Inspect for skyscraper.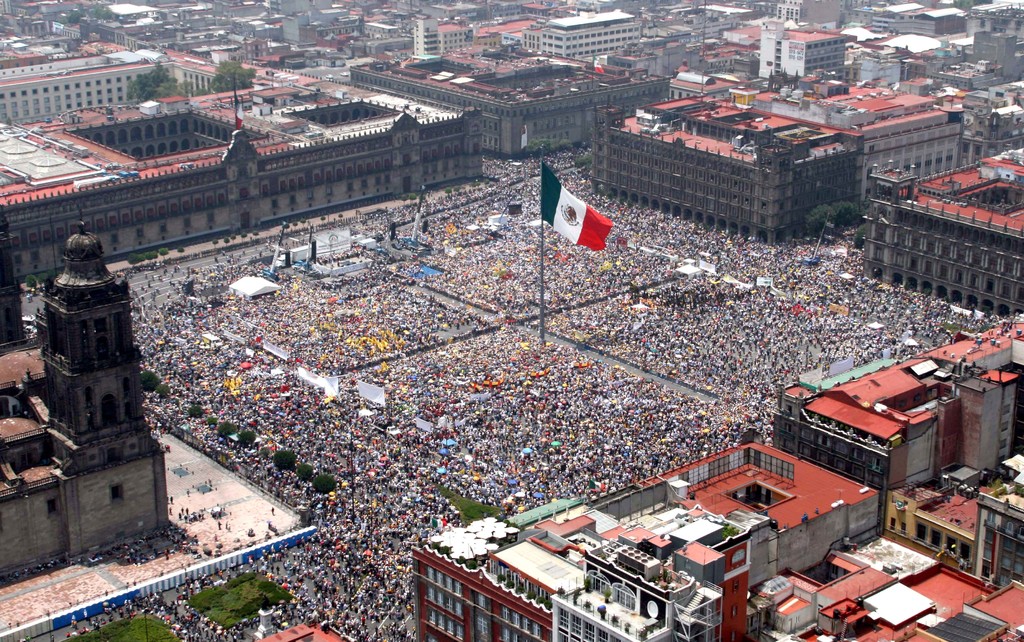
Inspection: Rect(0, 33, 482, 238).
